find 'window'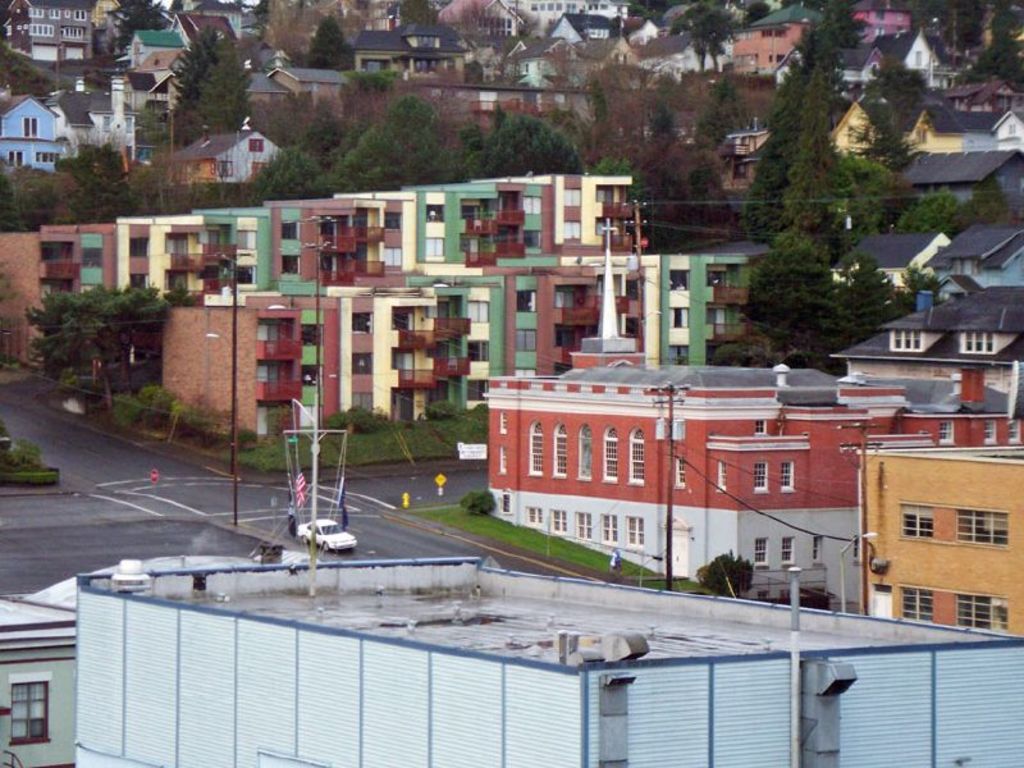
<region>497, 445, 508, 477</region>
